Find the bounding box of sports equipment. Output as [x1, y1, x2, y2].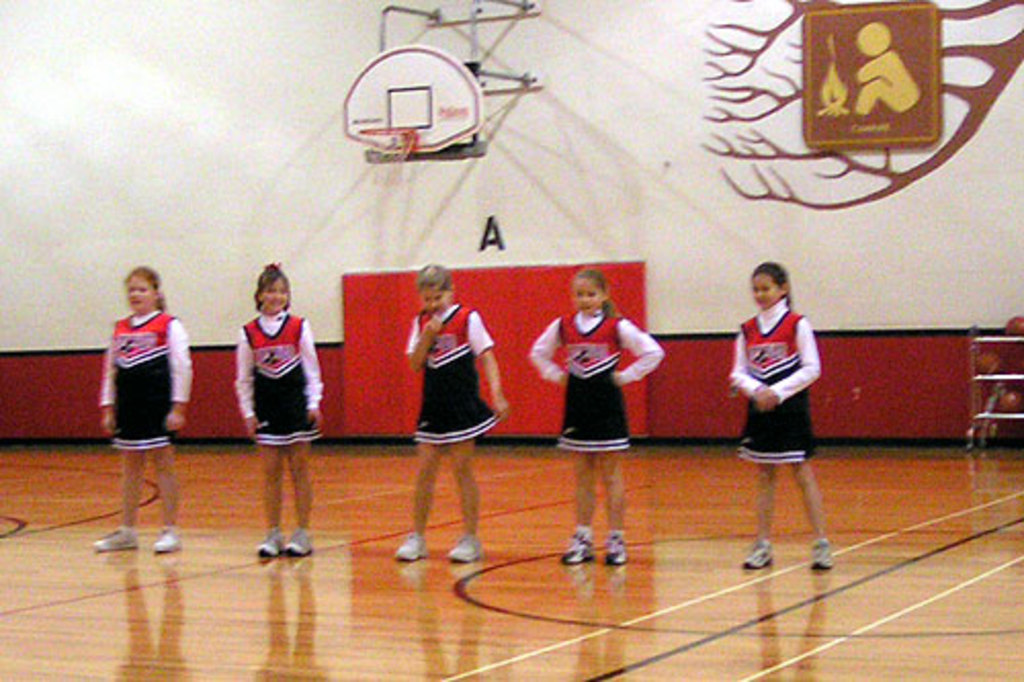
[606, 526, 629, 563].
